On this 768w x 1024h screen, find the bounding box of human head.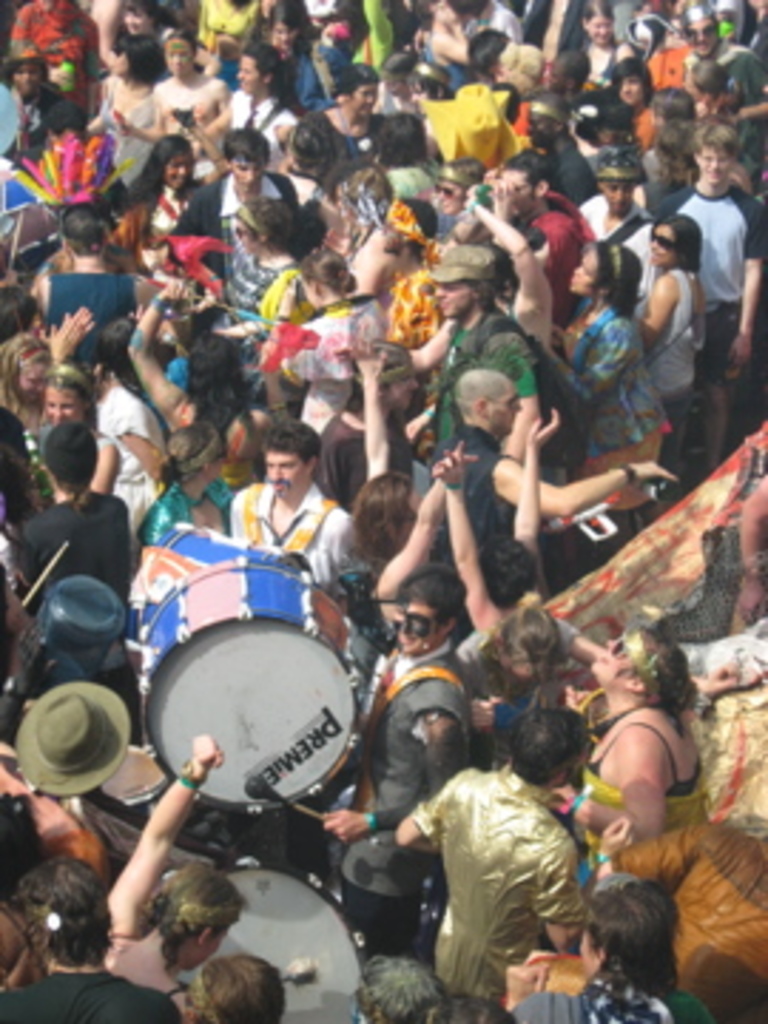
Bounding box: left=492, top=603, right=560, bottom=686.
